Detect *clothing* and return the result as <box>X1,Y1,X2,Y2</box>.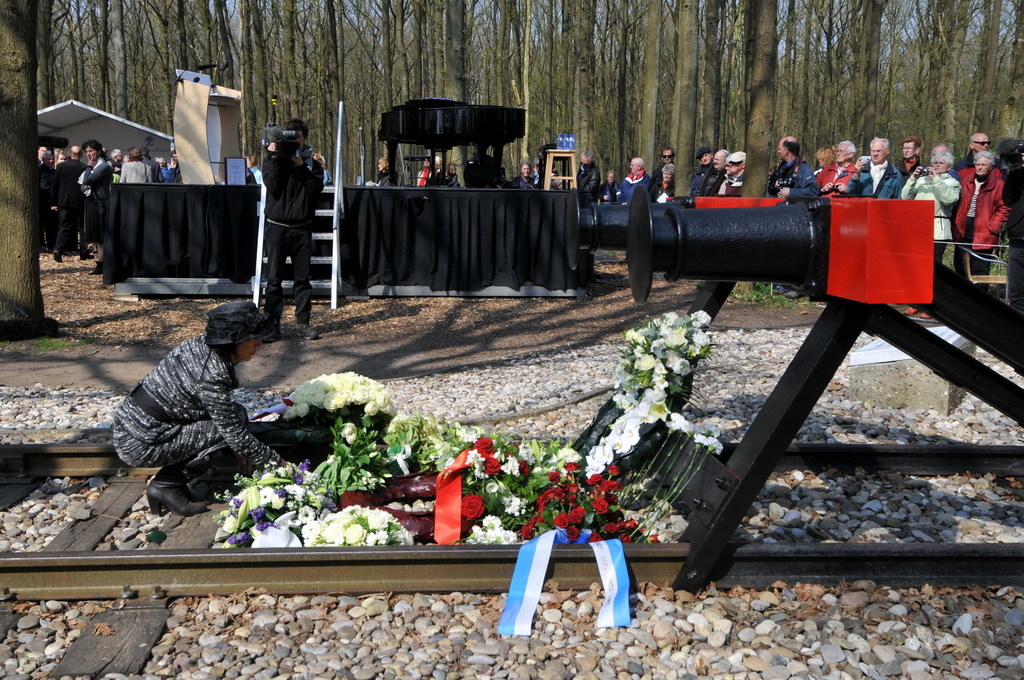
<box>767,155,815,200</box>.
